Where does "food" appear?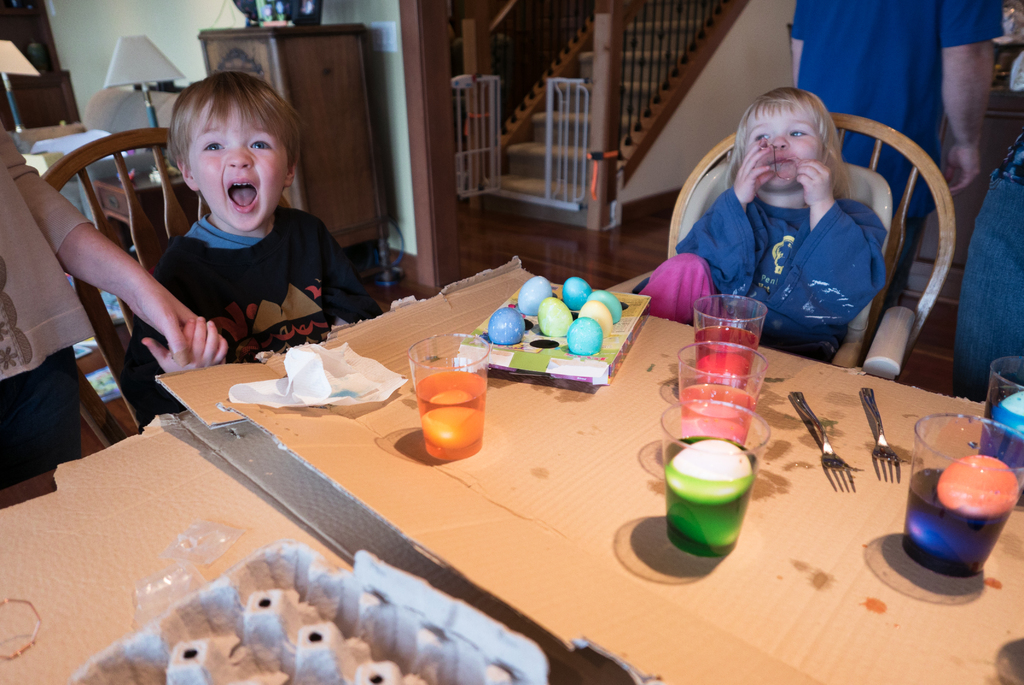
Appears at x1=567 y1=311 x2=602 y2=356.
